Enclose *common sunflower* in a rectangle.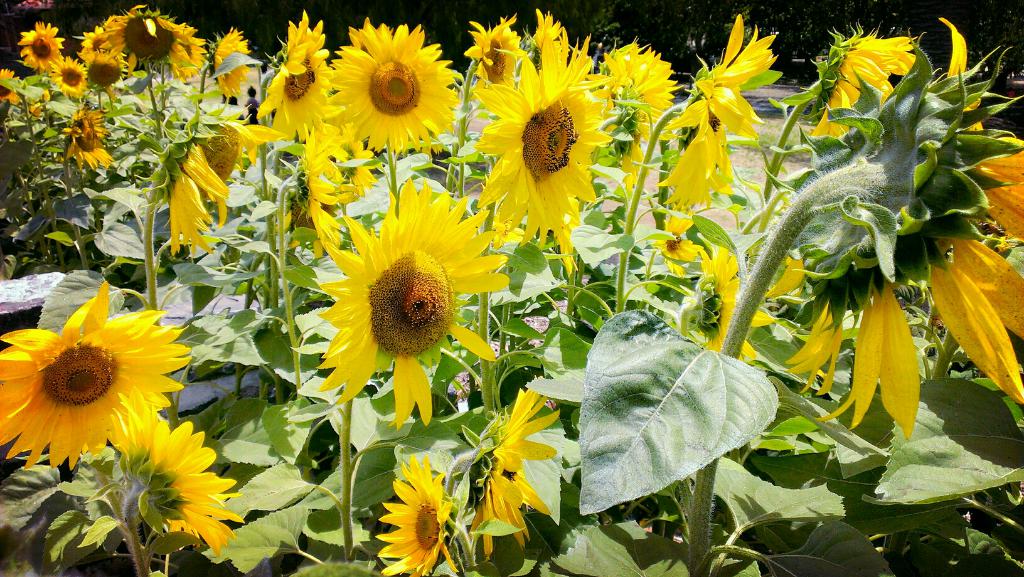
box(100, 407, 233, 548).
